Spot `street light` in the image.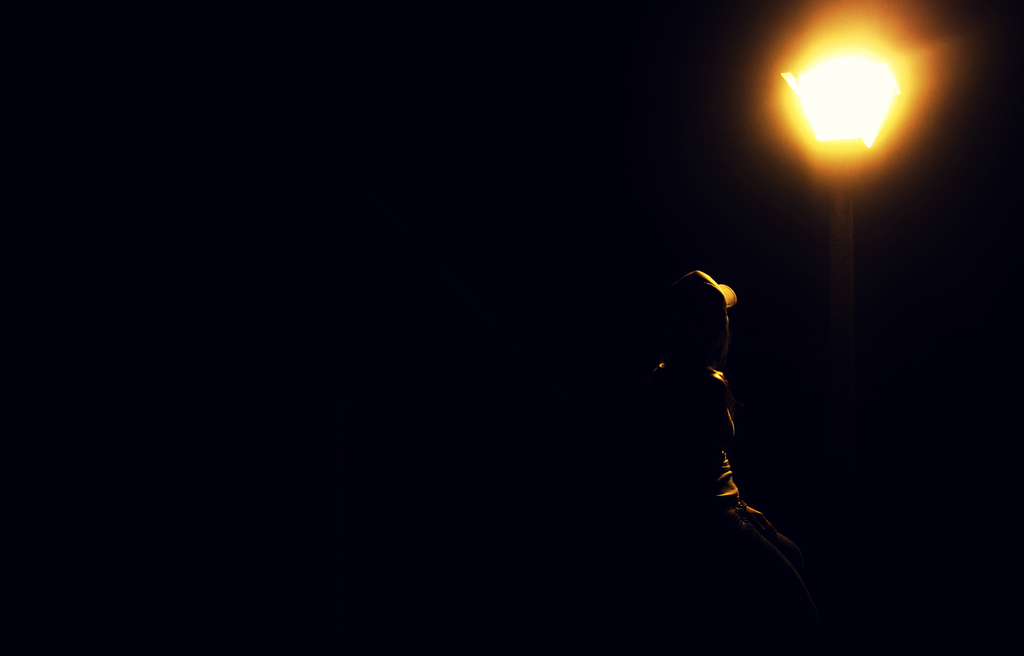
`street light` found at bbox=(775, 18, 933, 454).
